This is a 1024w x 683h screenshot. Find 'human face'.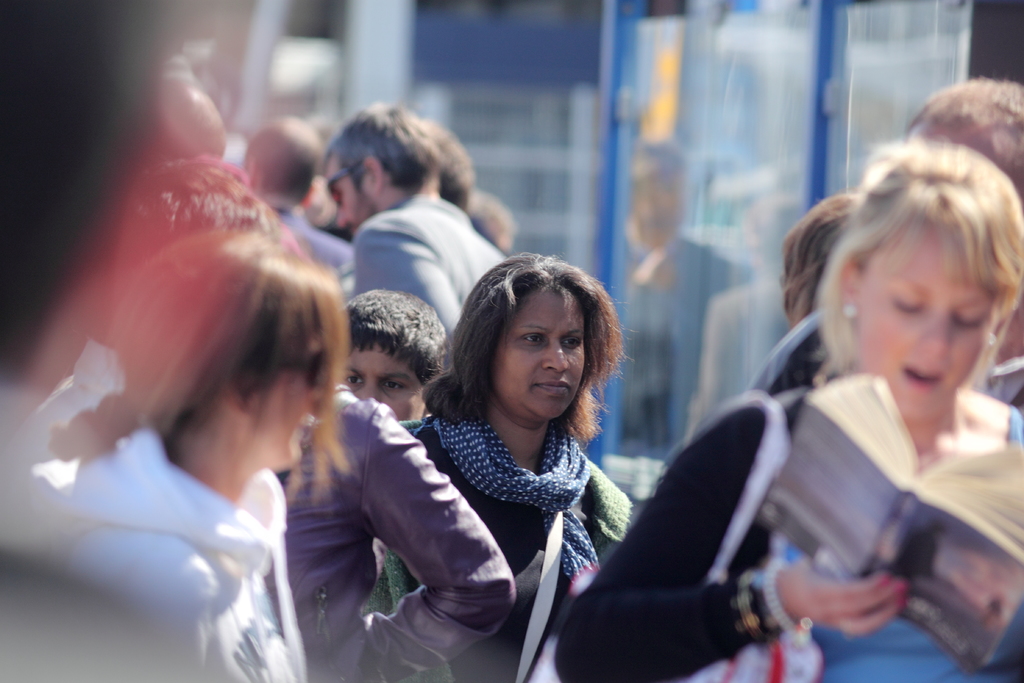
Bounding box: crop(344, 338, 429, 417).
